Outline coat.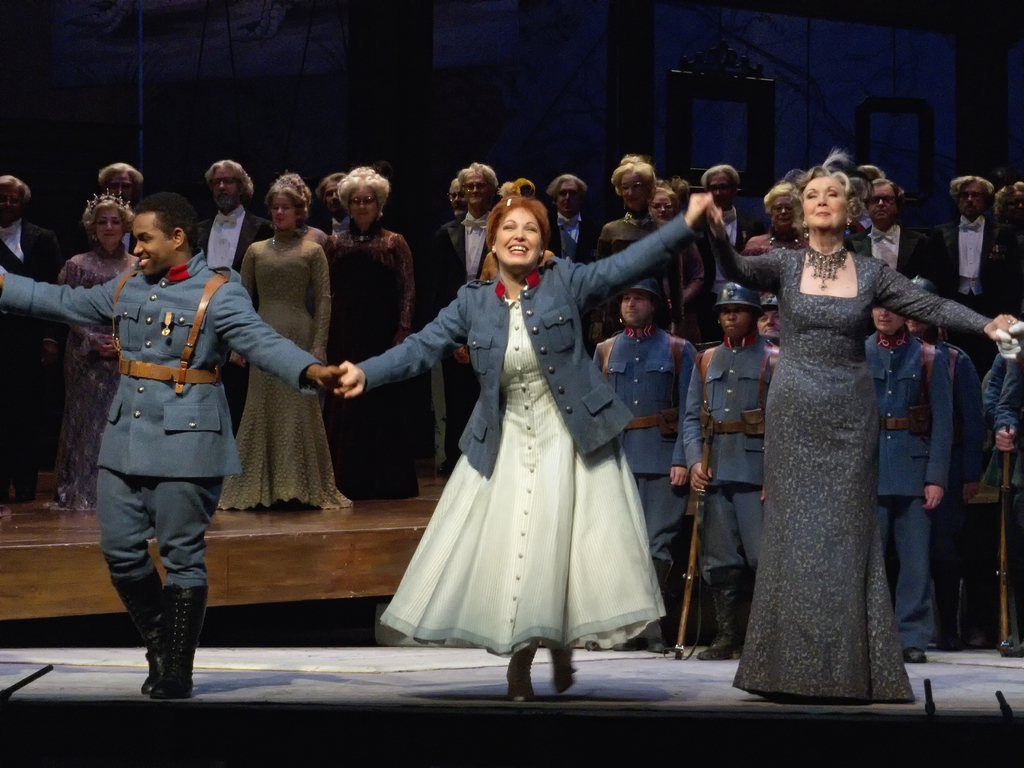
Outline: 350, 210, 705, 479.
